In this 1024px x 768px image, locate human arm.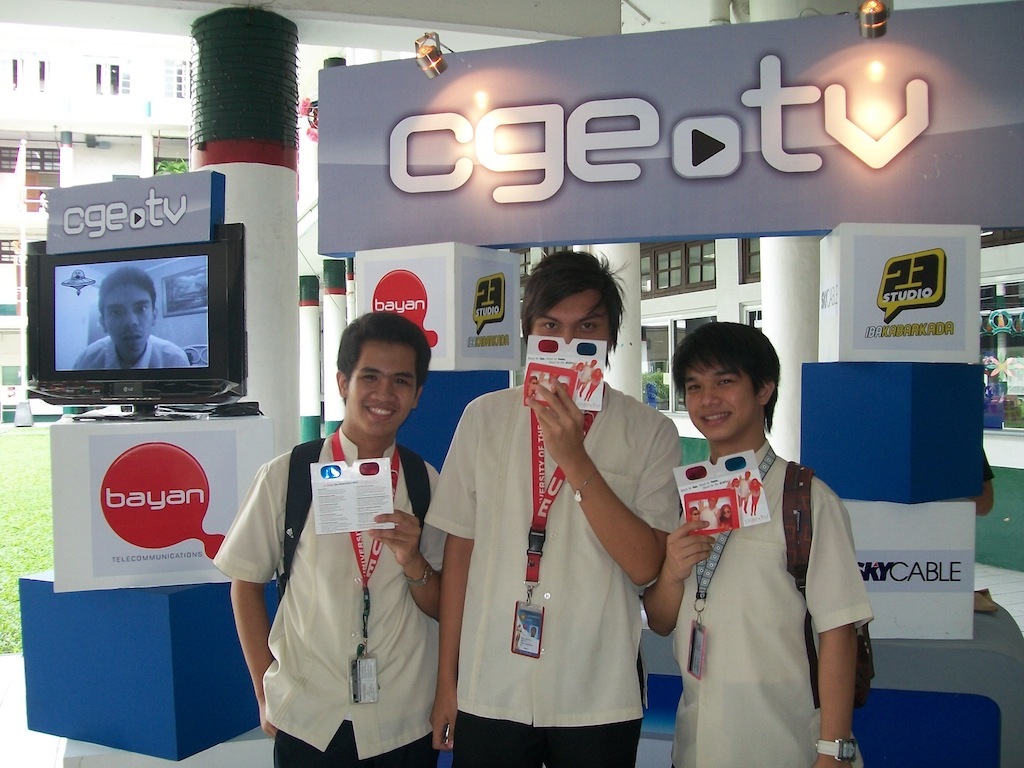
Bounding box: (x1=363, y1=461, x2=446, y2=622).
